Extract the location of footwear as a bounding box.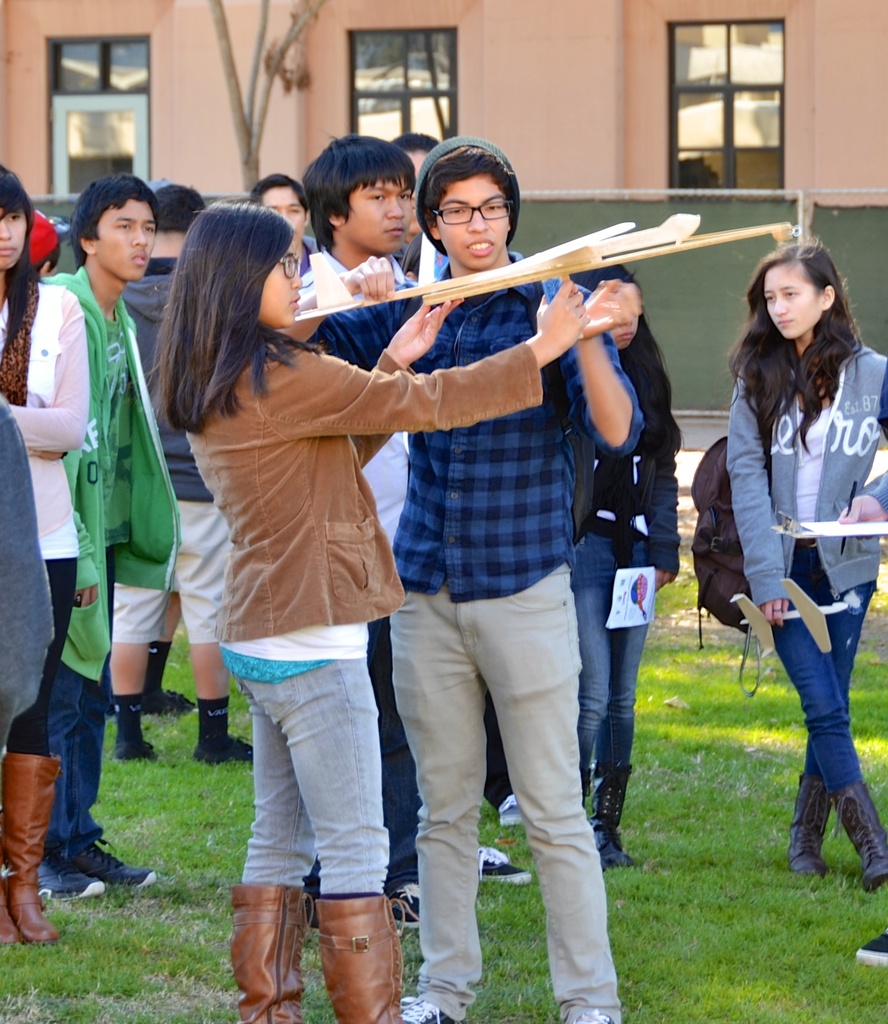
BBox(787, 767, 836, 879).
